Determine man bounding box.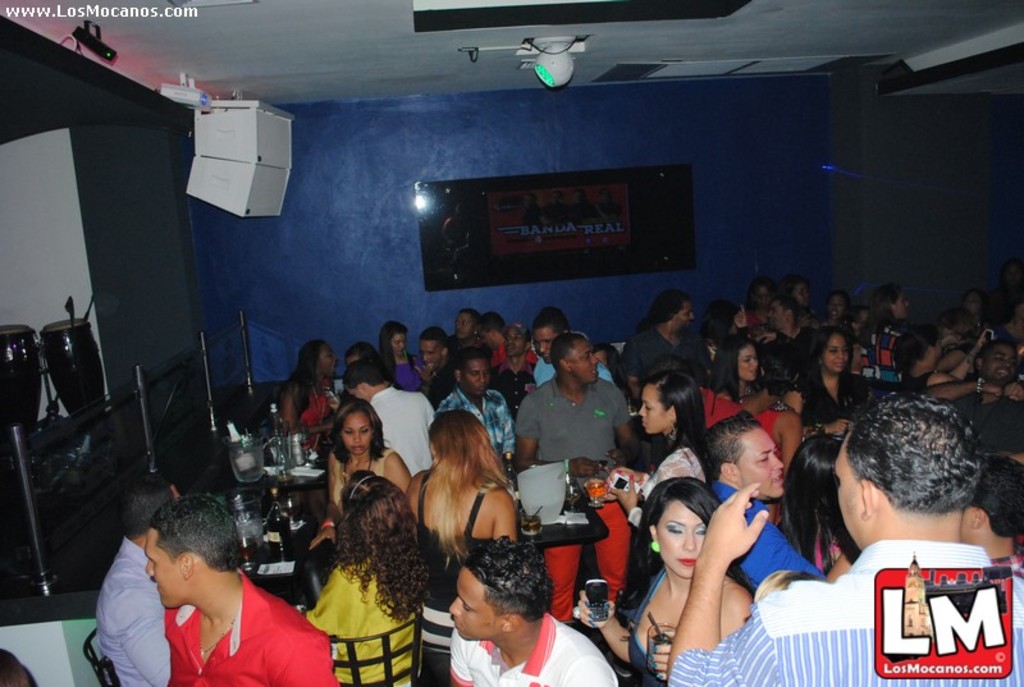
Determined: 109:509:320:686.
